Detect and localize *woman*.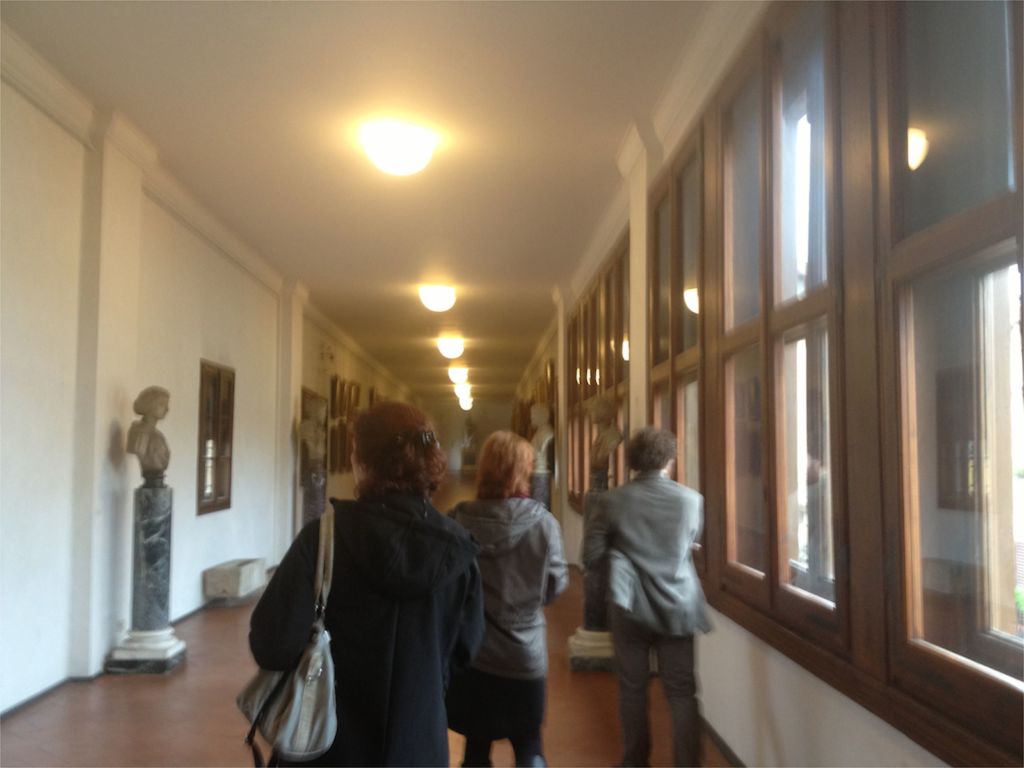
Localized at bbox=[256, 389, 486, 767].
